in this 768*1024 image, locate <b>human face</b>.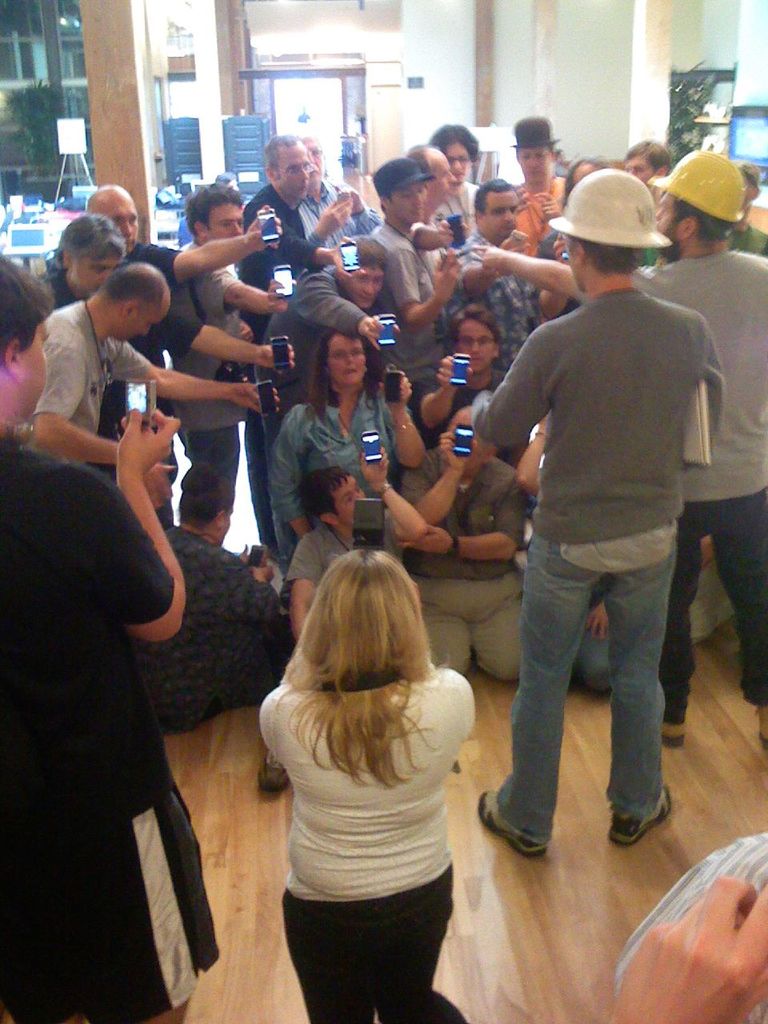
Bounding box: box=[105, 198, 140, 251].
